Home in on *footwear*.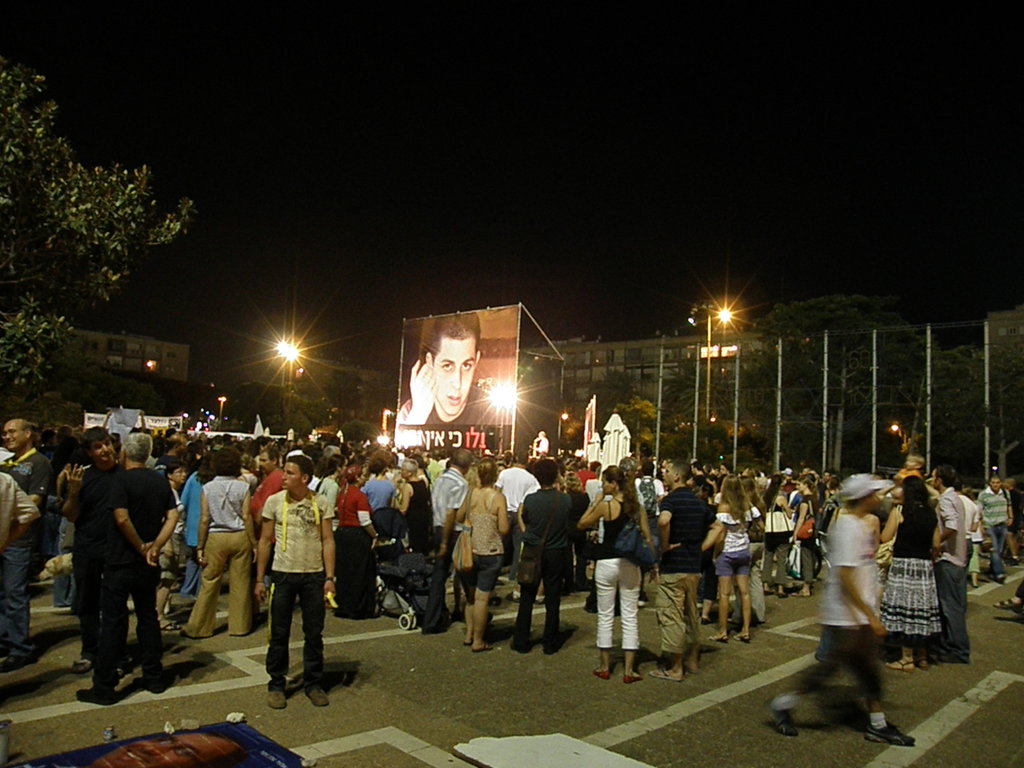
Homed in at [70,660,92,676].
